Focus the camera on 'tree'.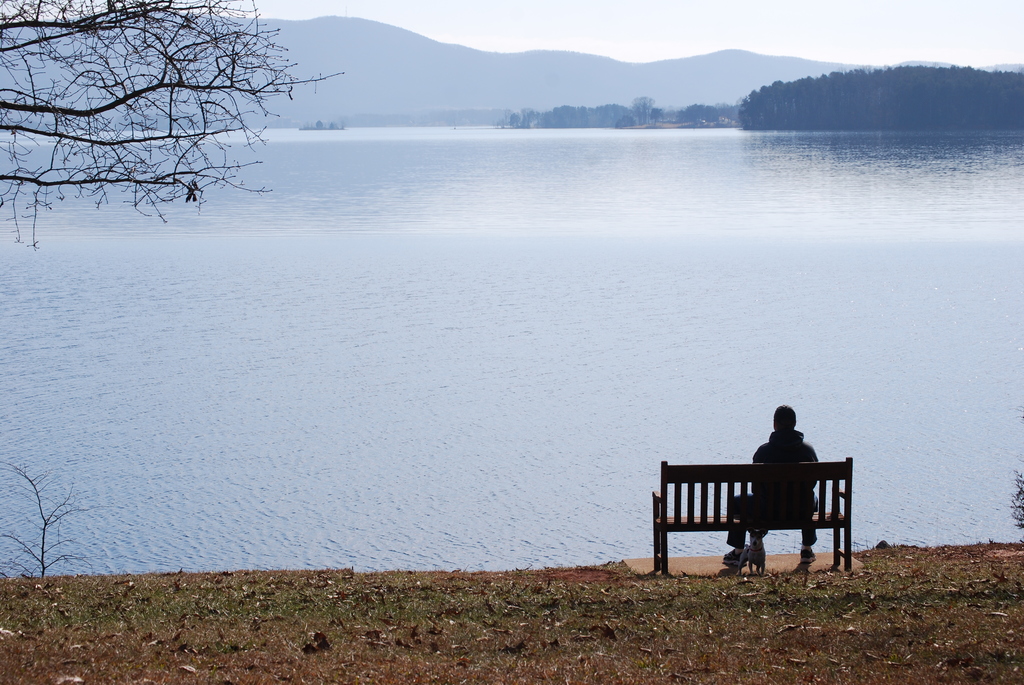
Focus region: x1=0, y1=0, x2=342, y2=250.
